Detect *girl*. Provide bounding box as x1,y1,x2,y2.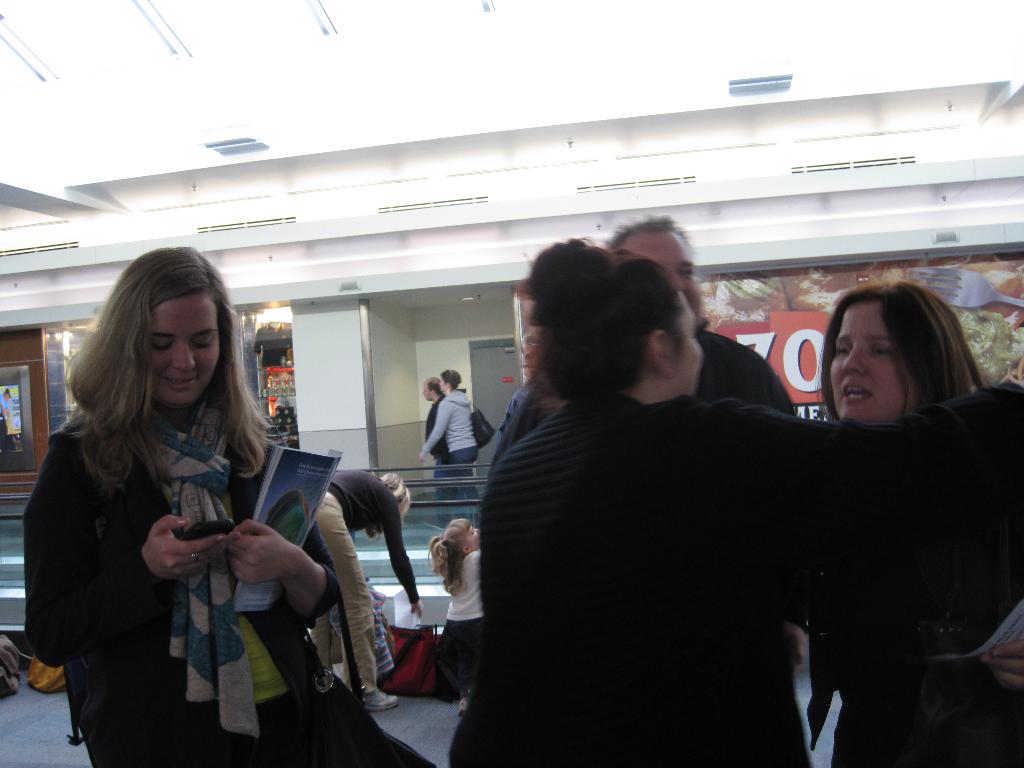
803,270,1023,764.
